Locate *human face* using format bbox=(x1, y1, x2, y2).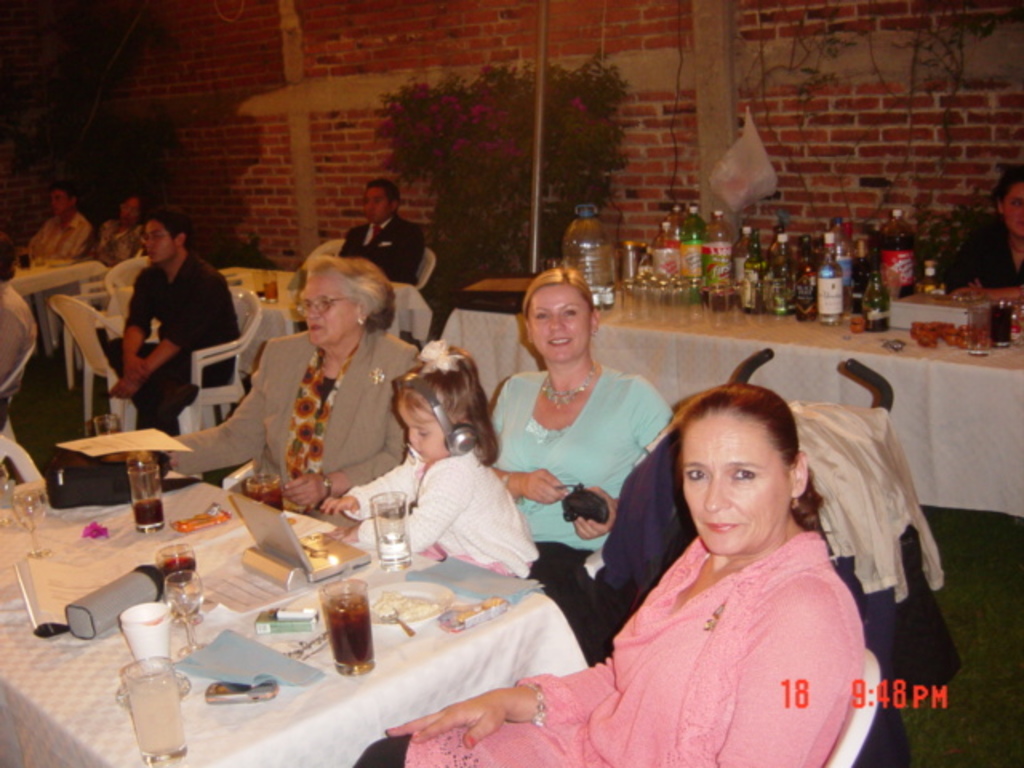
bbox=(293, 269, 358, 347).
